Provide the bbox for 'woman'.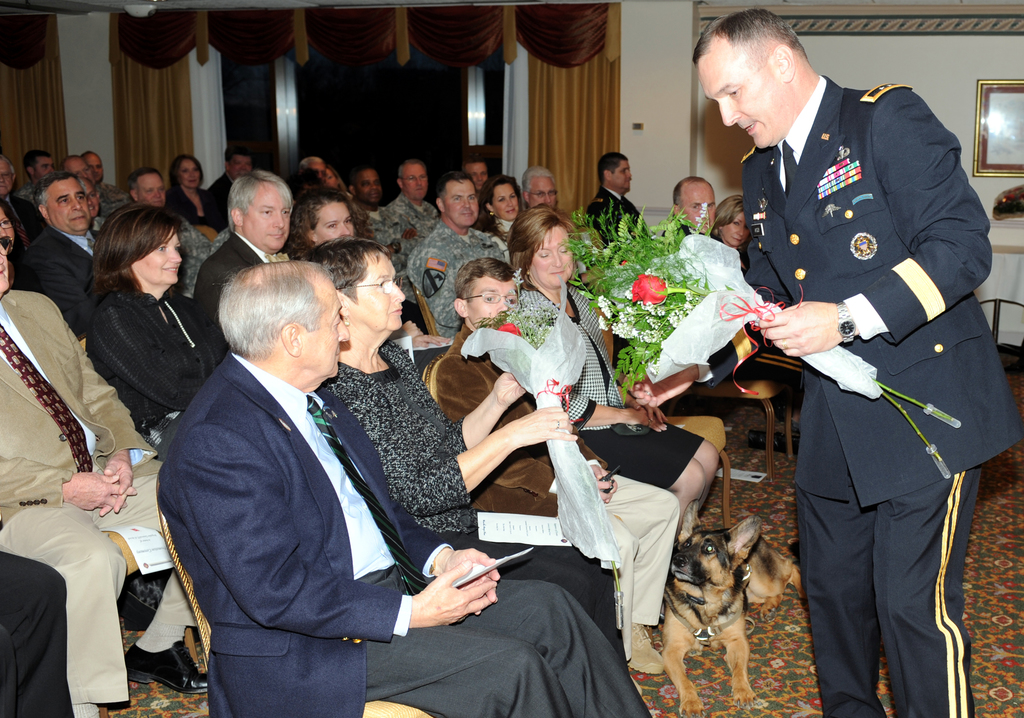
rect(472, 174, 525, 244).
